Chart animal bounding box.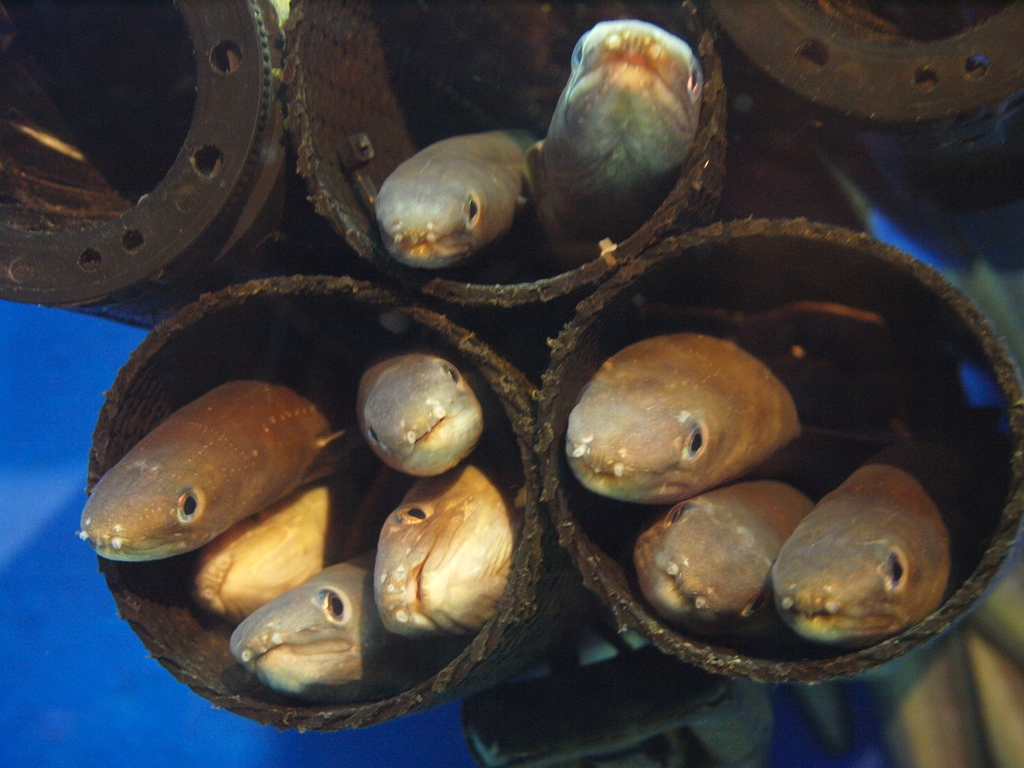
Charted: x1=84 y1=369 x2=334 y2=555.
